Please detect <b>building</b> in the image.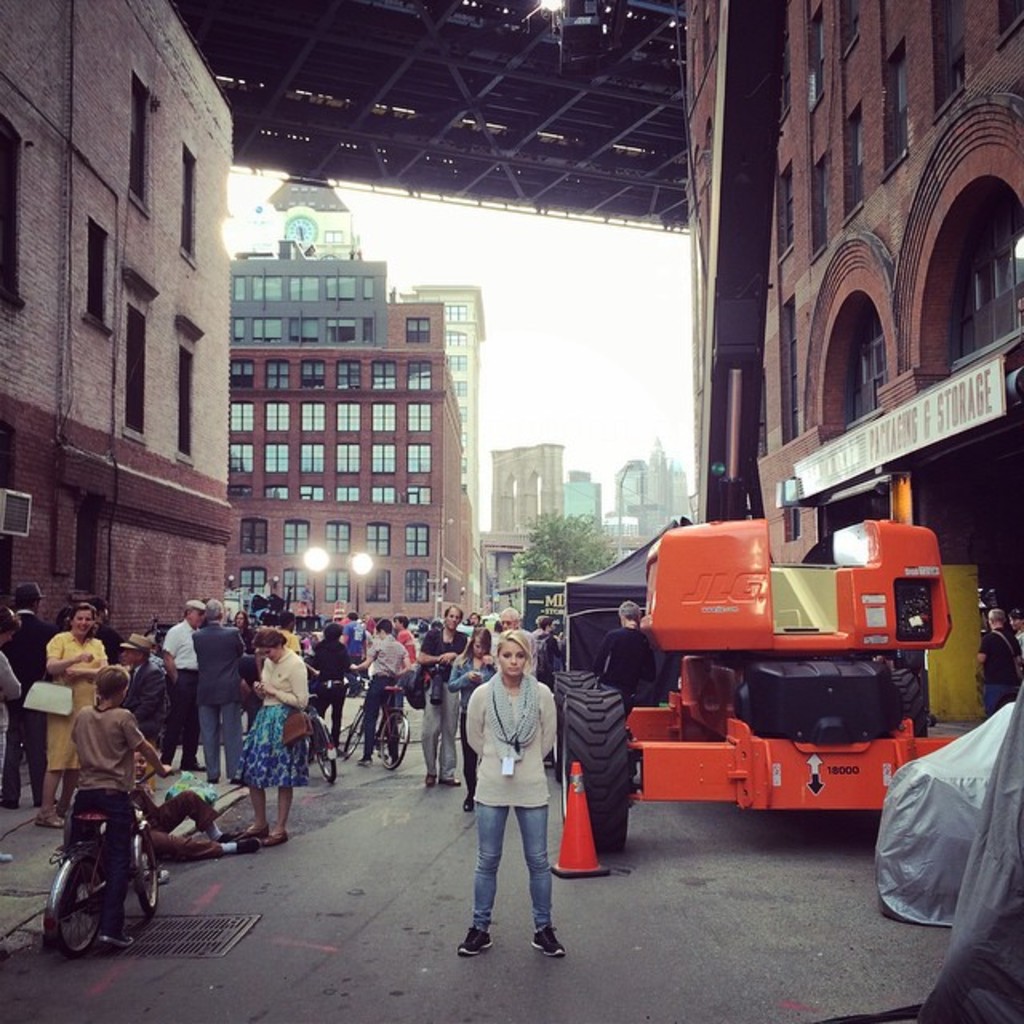
bbox(227, 242, 478, 622).
